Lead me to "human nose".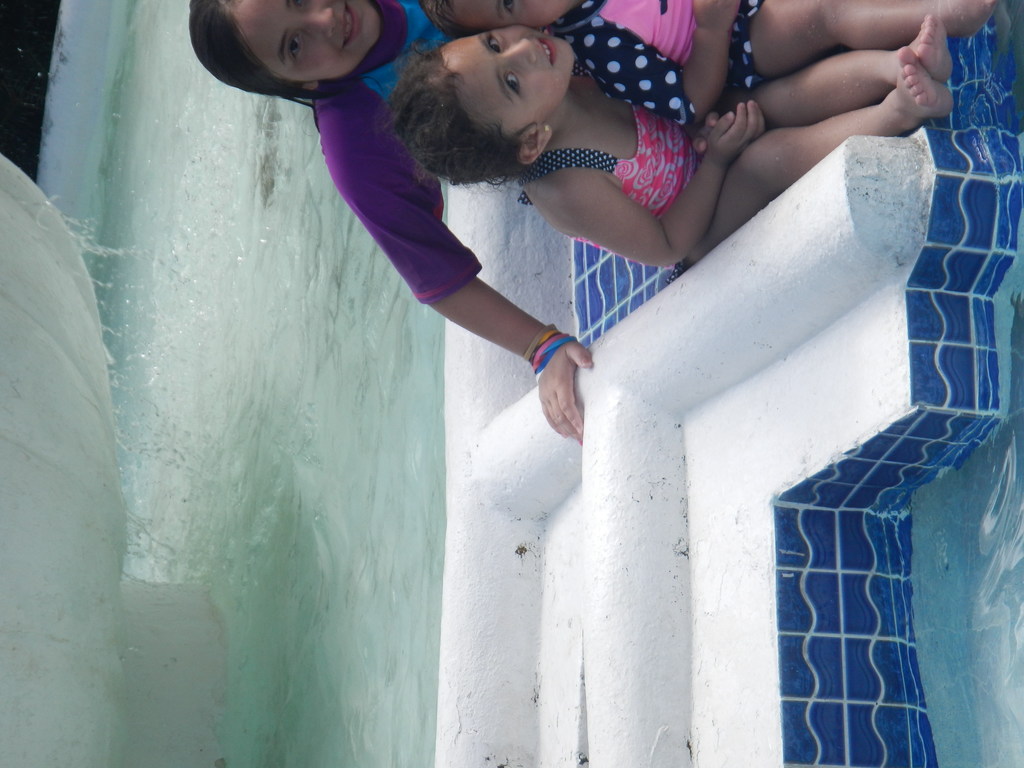
Lead to [508,37,538,61].
